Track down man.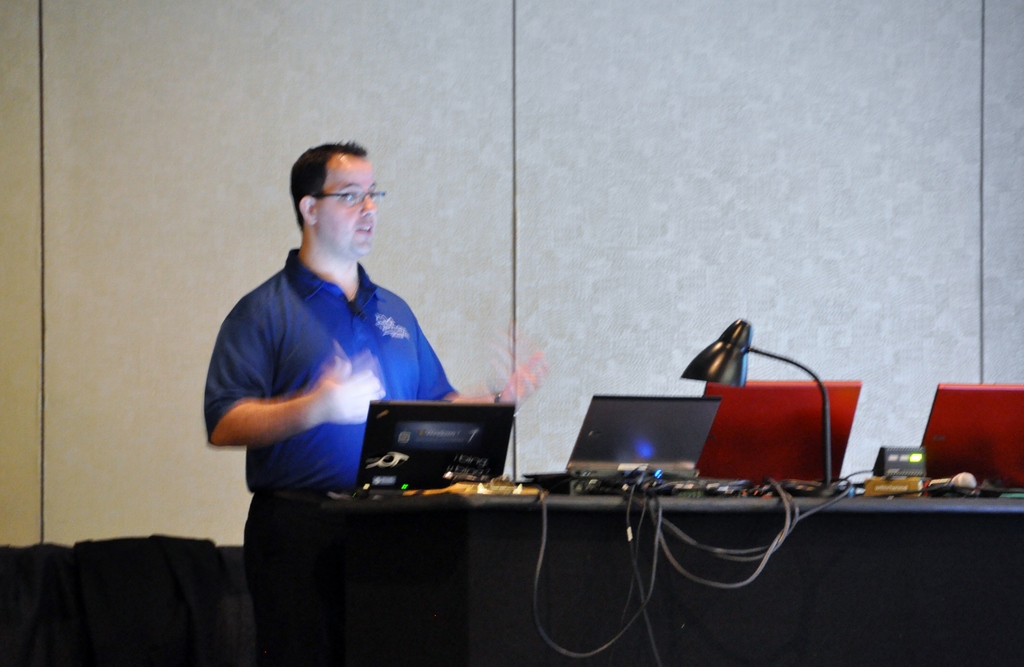
Tracked to box(193, 140, 485, 556).
